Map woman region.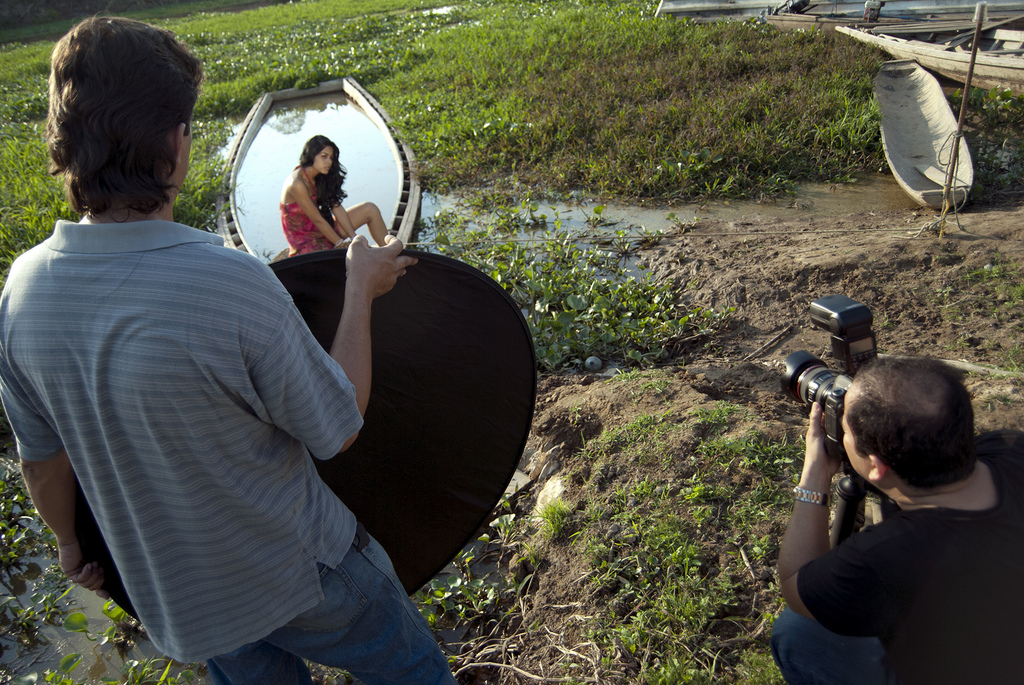
Mapped to bbox(273, 130, 383, 263).
